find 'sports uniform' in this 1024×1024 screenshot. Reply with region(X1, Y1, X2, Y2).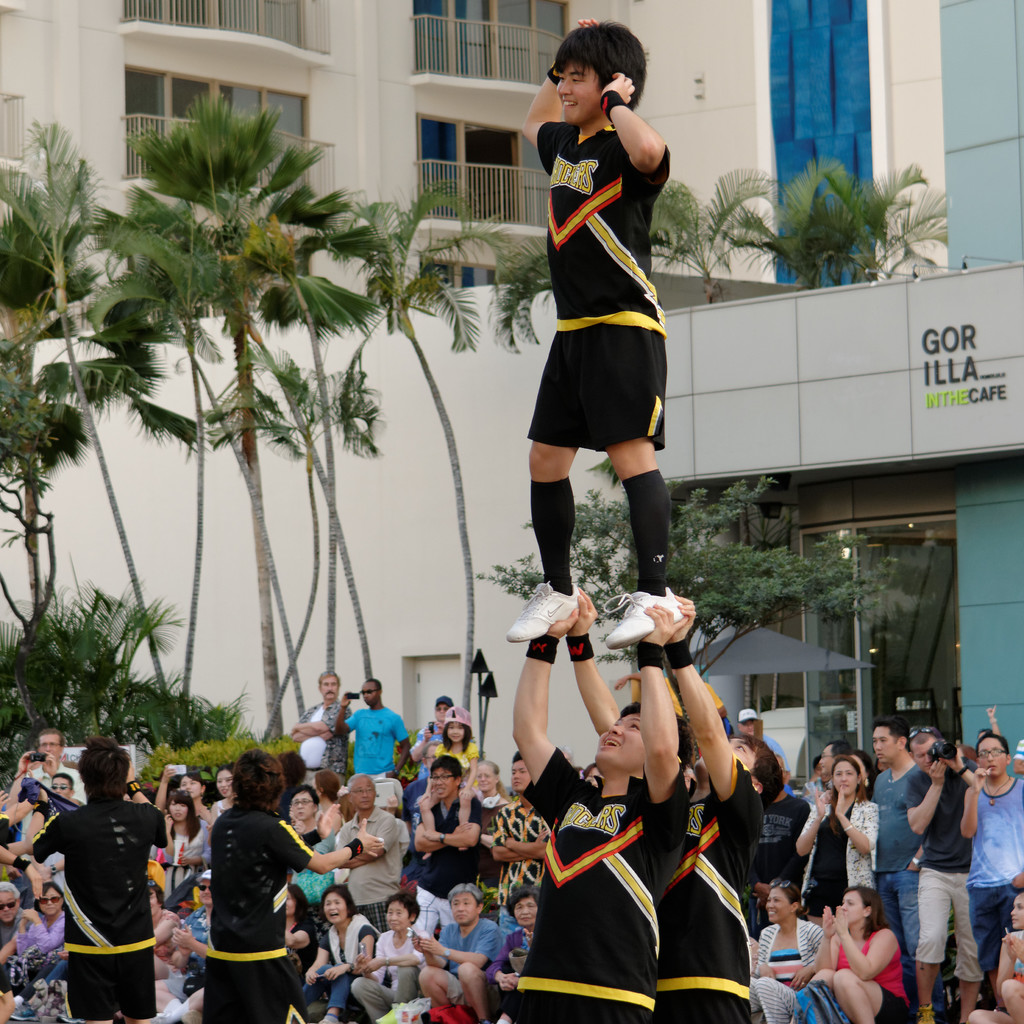
region(506, 127, 687, 649).
